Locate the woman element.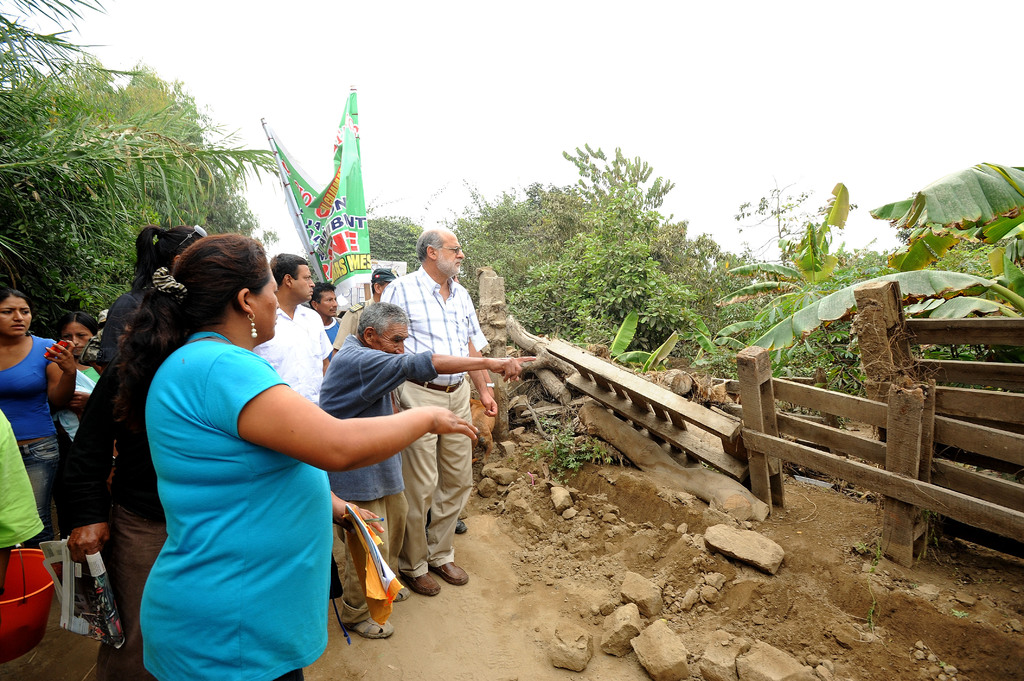
Element bbox: (left=54, top=308, right=109, bottom=541).
